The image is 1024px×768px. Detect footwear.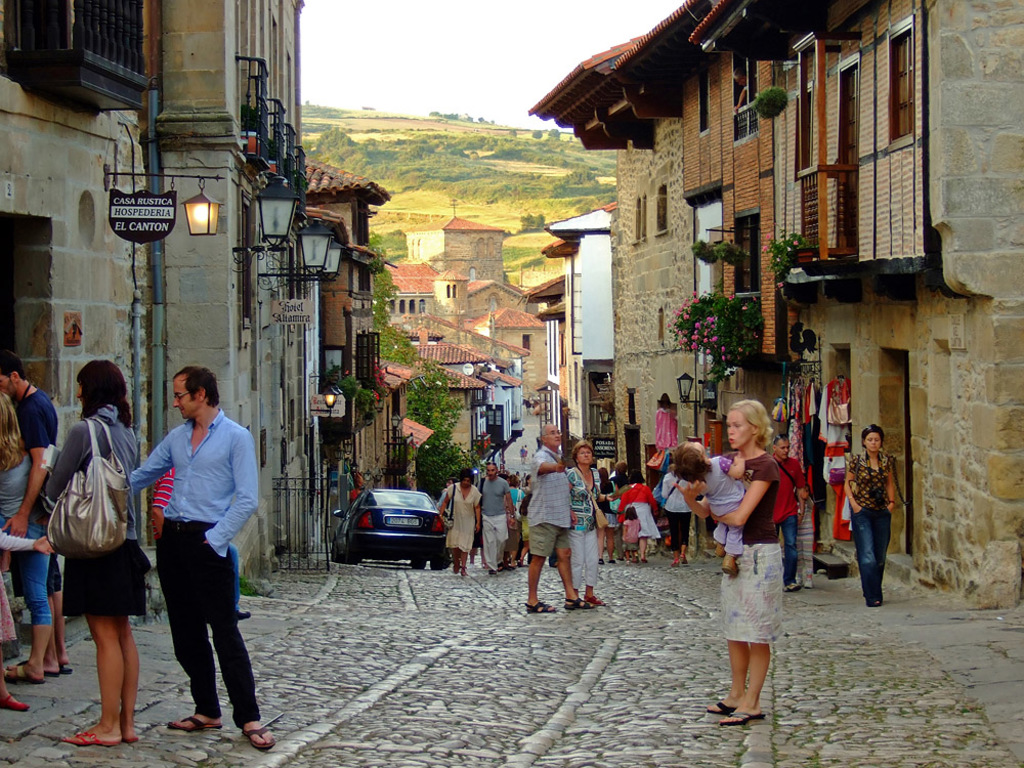
Detection: rect(60, 731, 123, 745).
